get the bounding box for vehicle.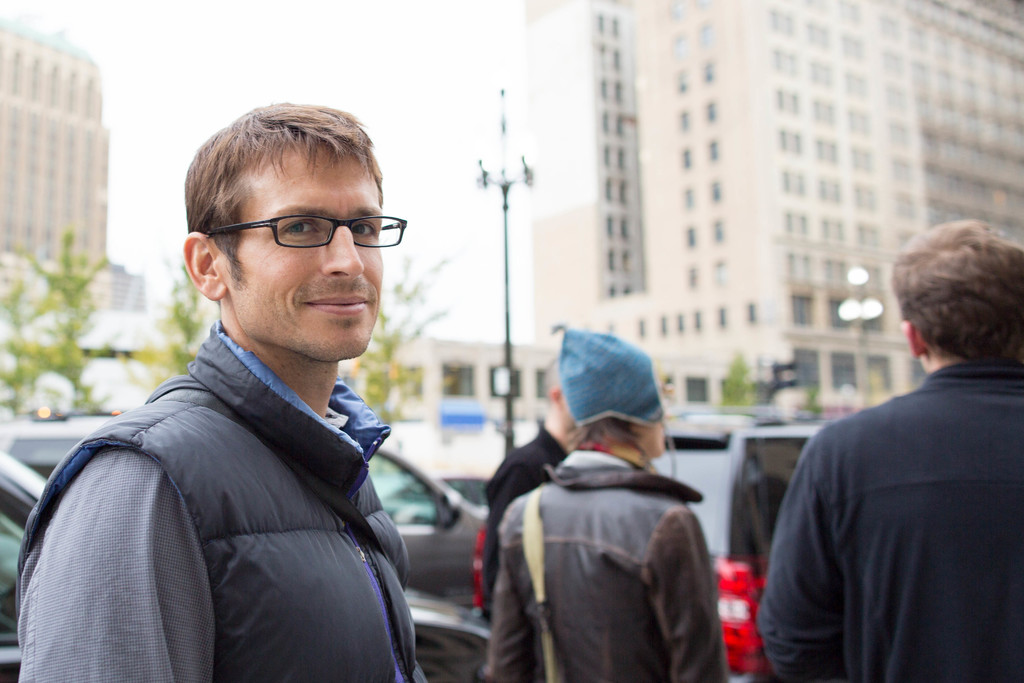
(left=0, top=406, right=488, bottom=609).
